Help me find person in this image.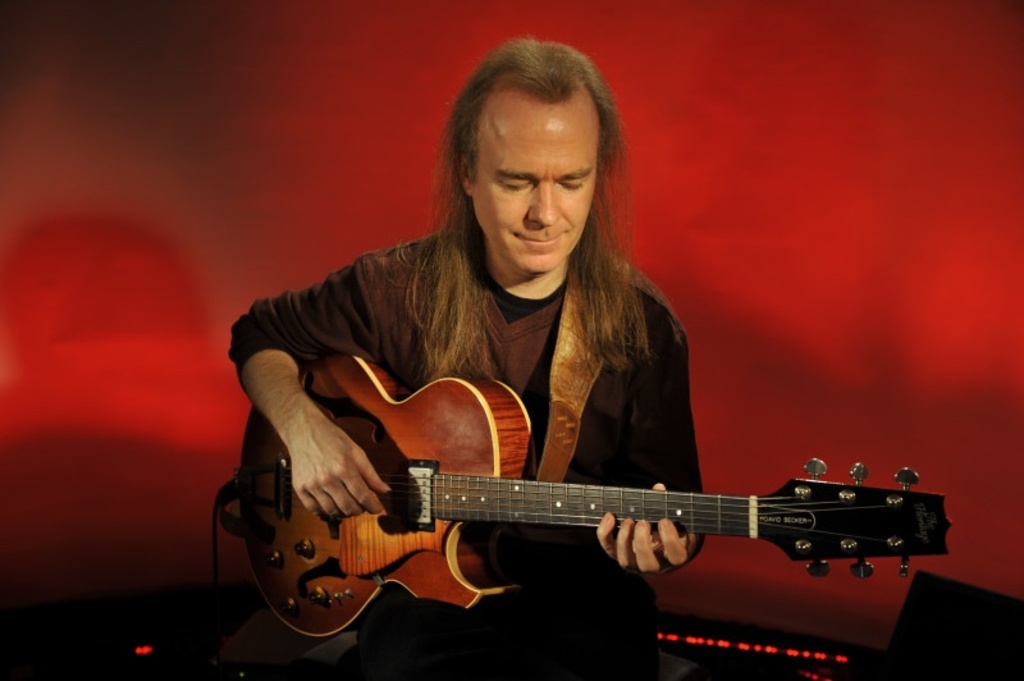
Found it: x1=269 y1=99 x2=733 y2=616.
